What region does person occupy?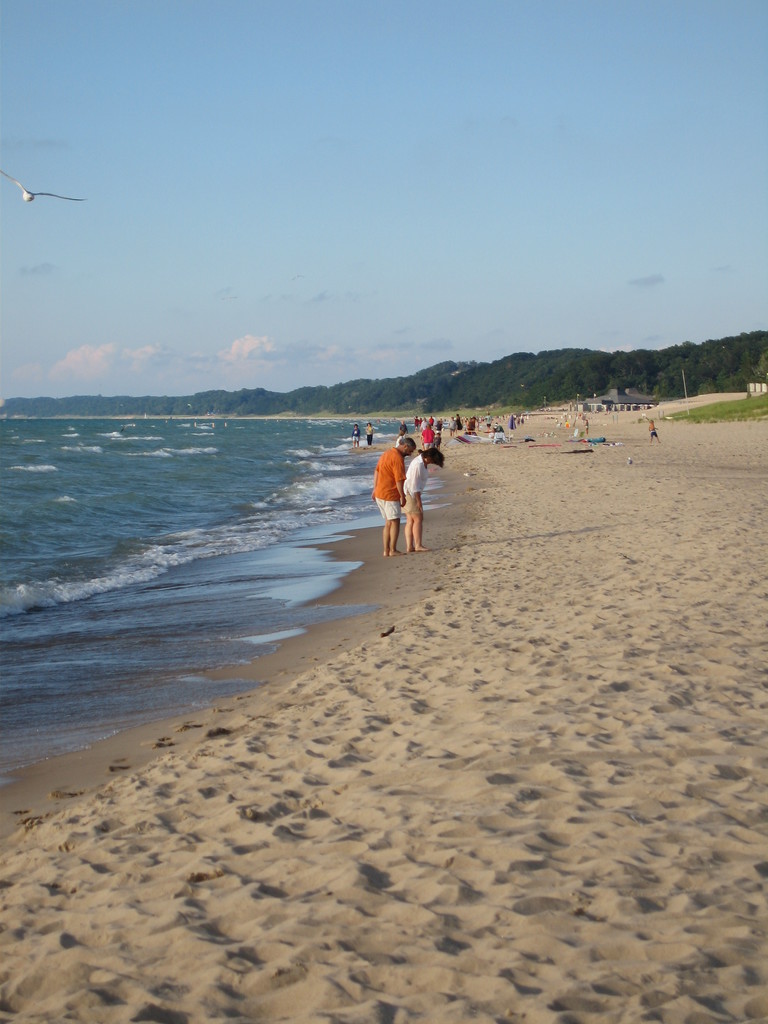
Rect(361, 422, 375, 443).
